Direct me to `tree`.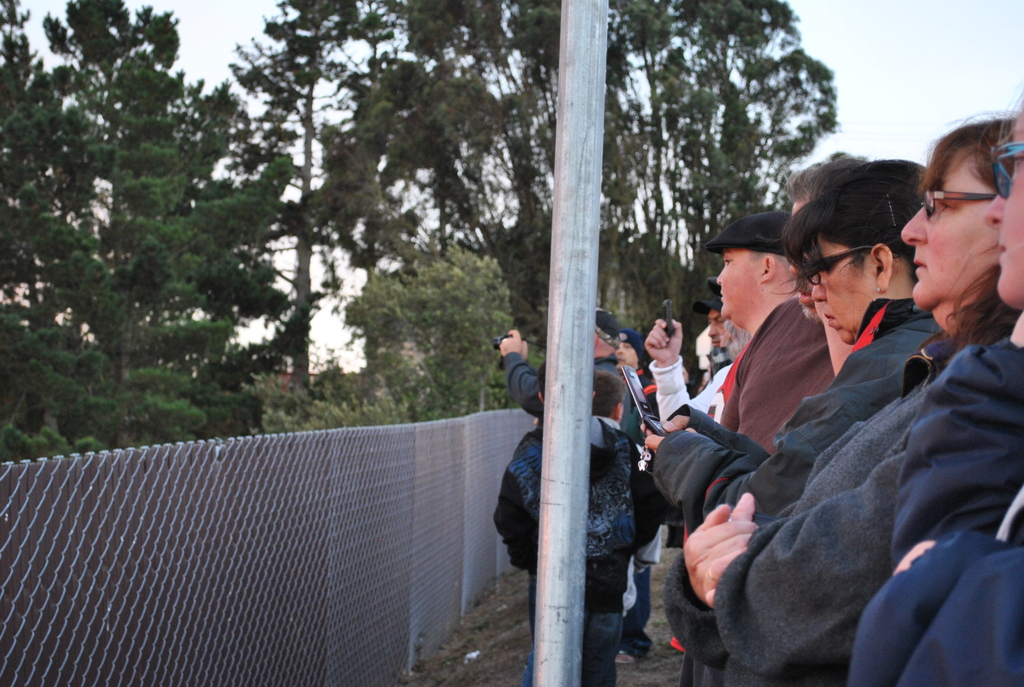
Direction: [x1=257, y1=0, x2=840, y2=373].
